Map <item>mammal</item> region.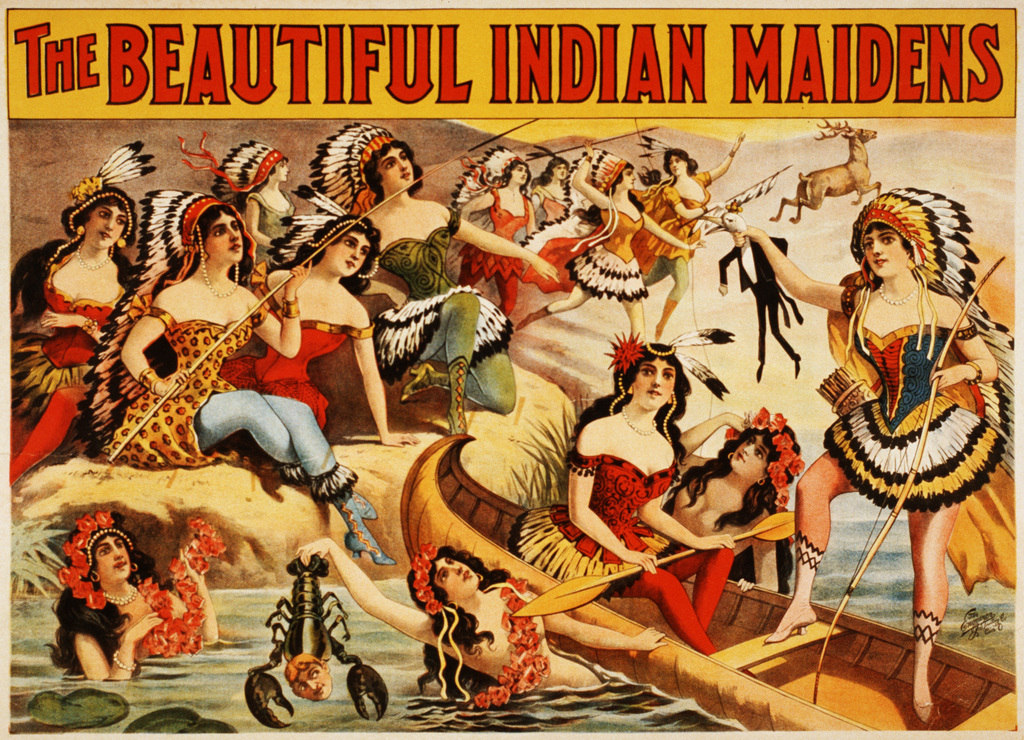
Mapped to l=295, t=534, r=664, b=690.
